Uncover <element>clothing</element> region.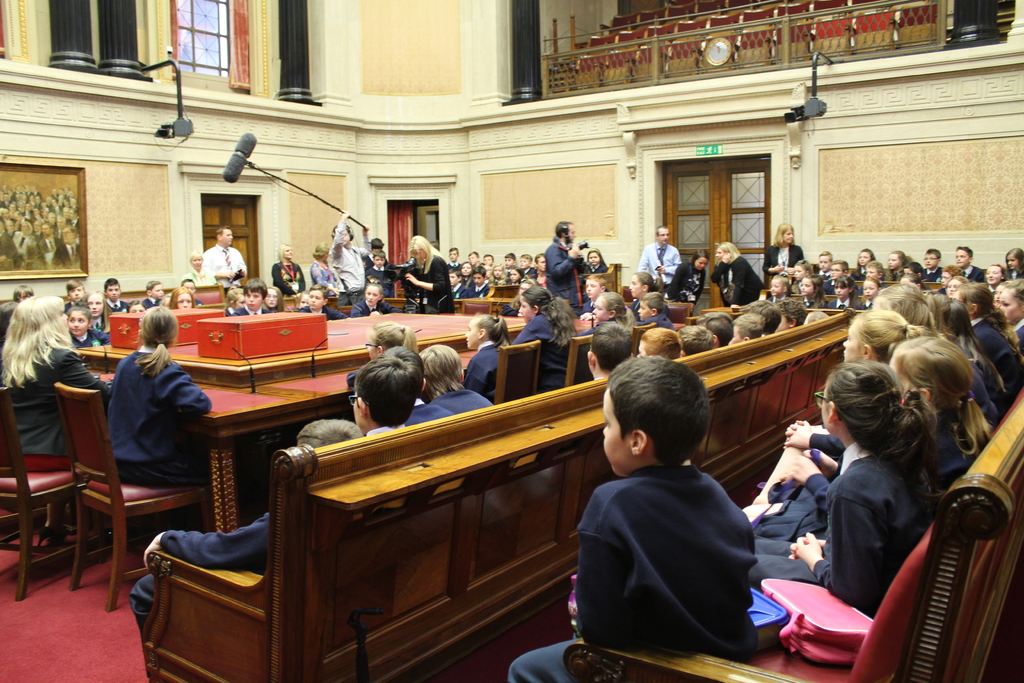
Uncovered: (x1=549, y1=239, x2=586, y2=297).
